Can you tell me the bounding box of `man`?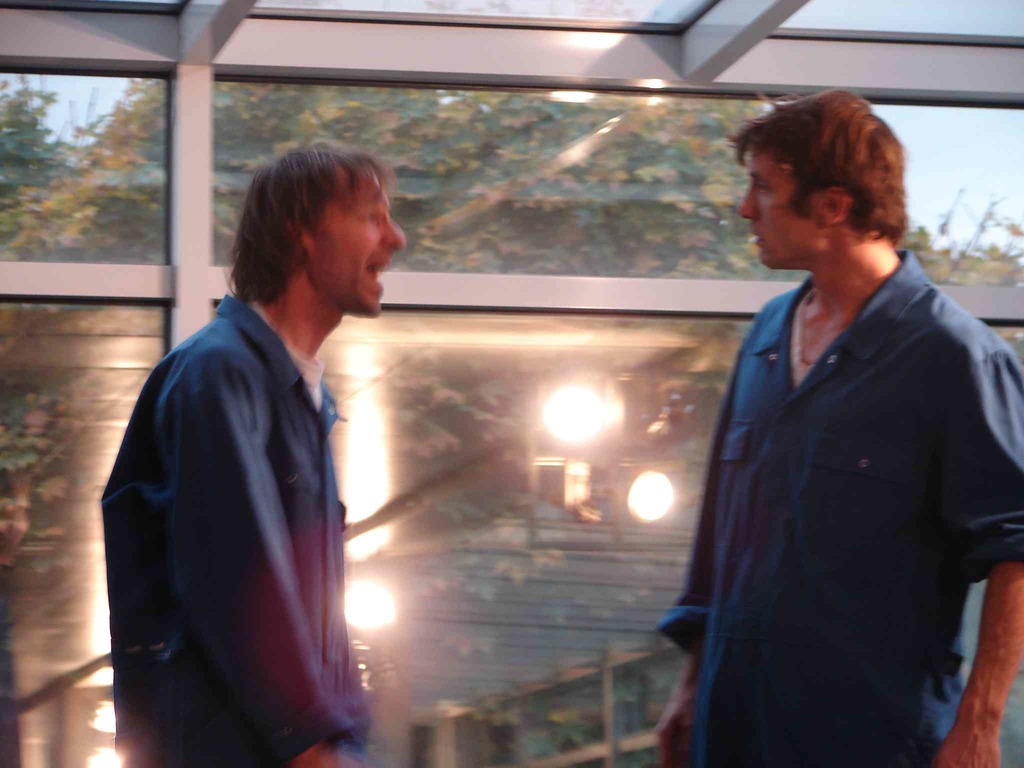
(x1=86, y1=143, x2=407, y2=767).
